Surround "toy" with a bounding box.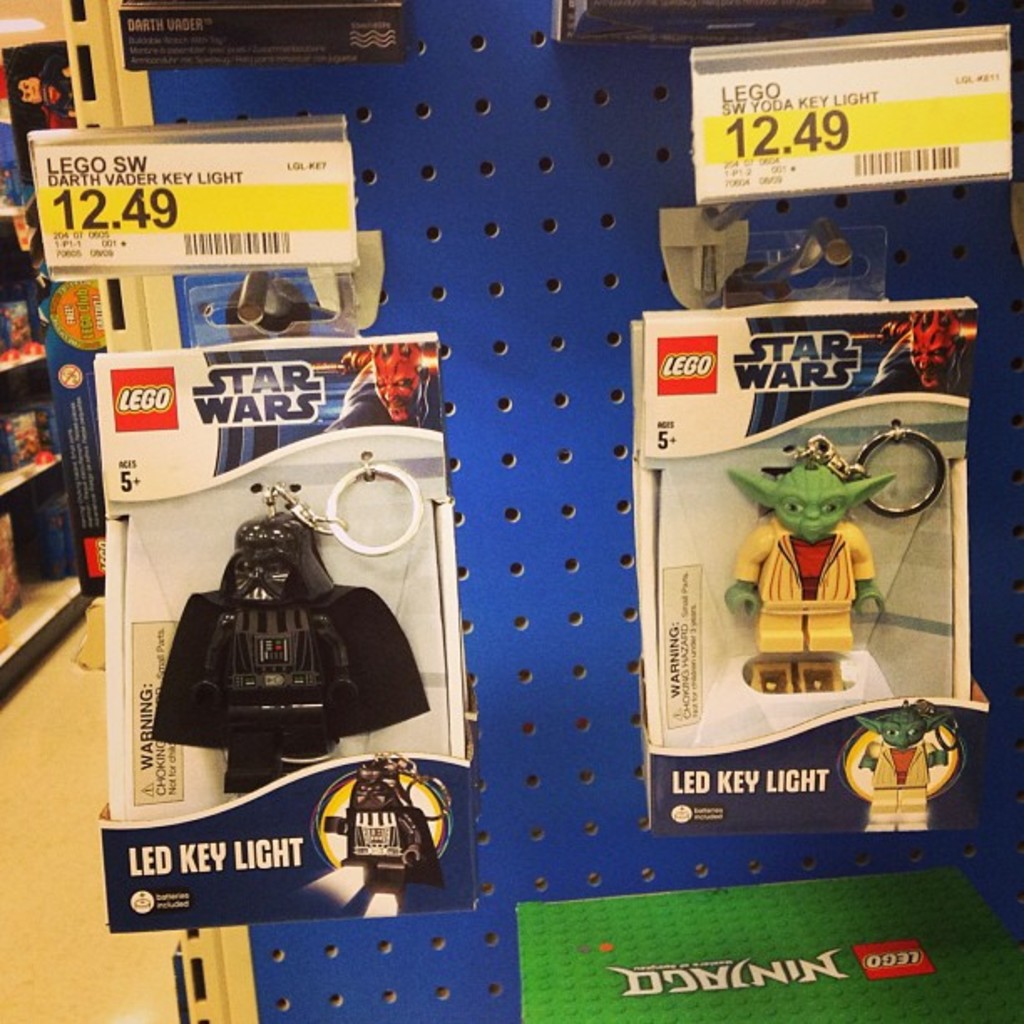
Rect(847, 716, 1001, 827).
